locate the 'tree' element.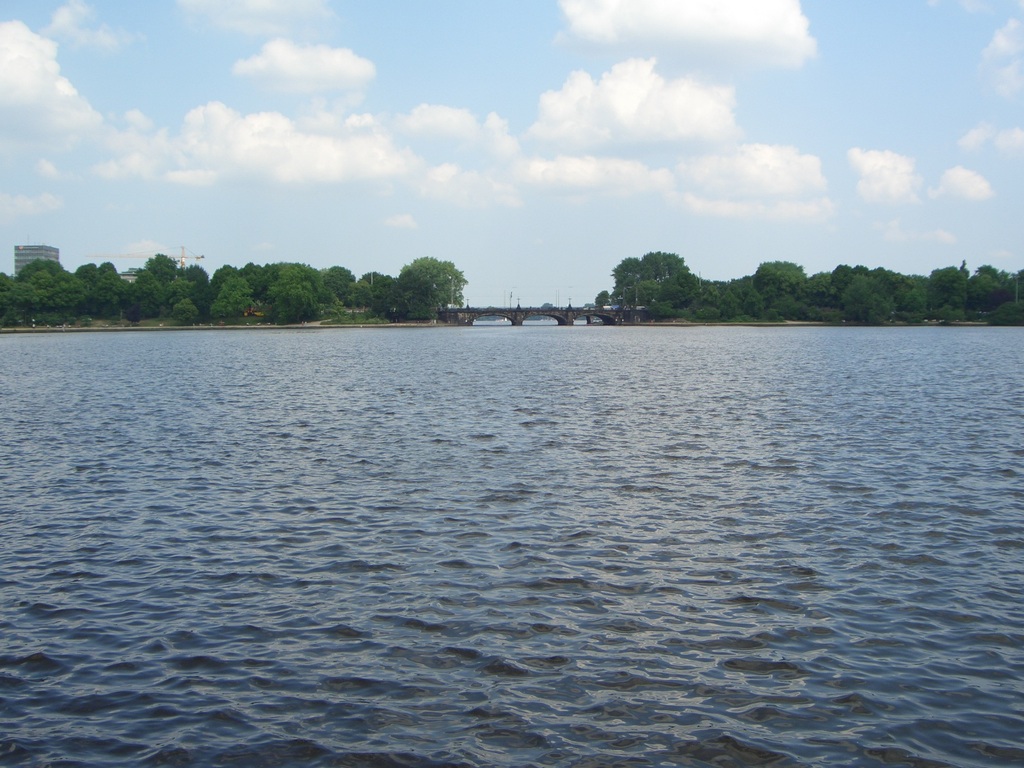
Element bbox: [101,276,129,318].
